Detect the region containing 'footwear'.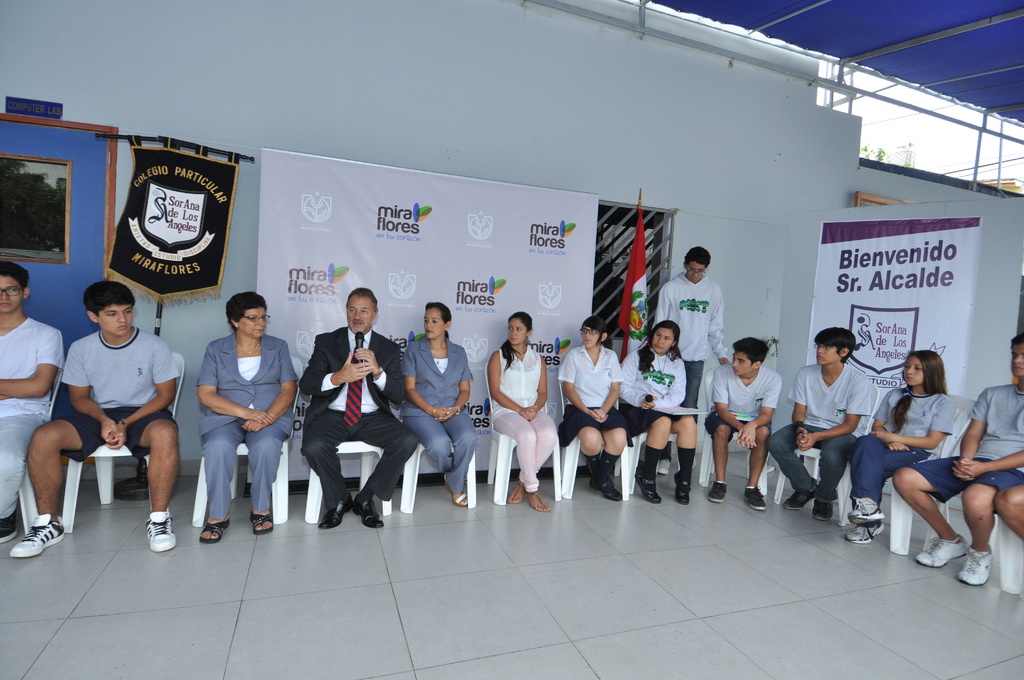
[957, 550, 993, 588].
